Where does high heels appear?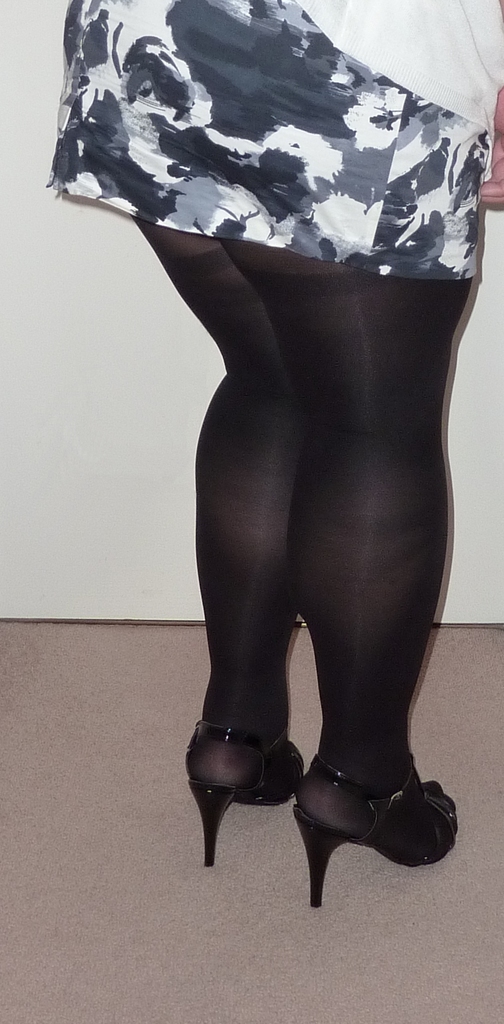
Appears at x1=291 y1=755 x2=456 y2=908.
